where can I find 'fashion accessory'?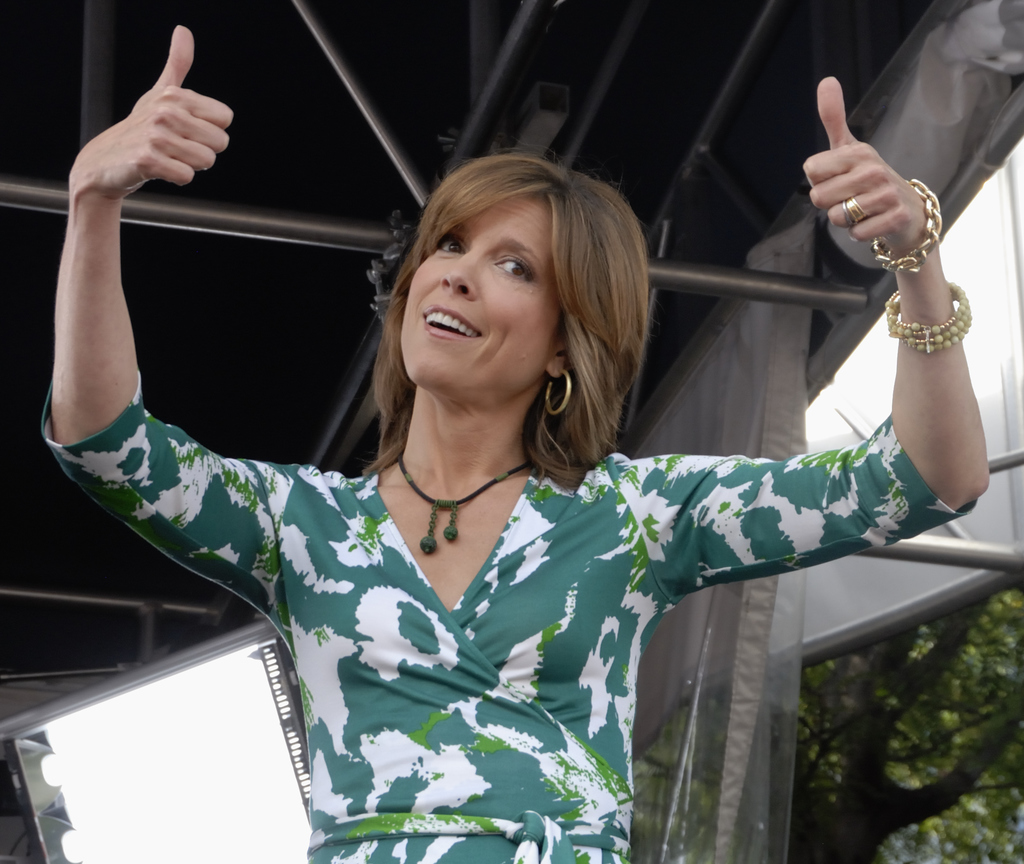
You can find it at l=540, t=361, r=575, b=418.
